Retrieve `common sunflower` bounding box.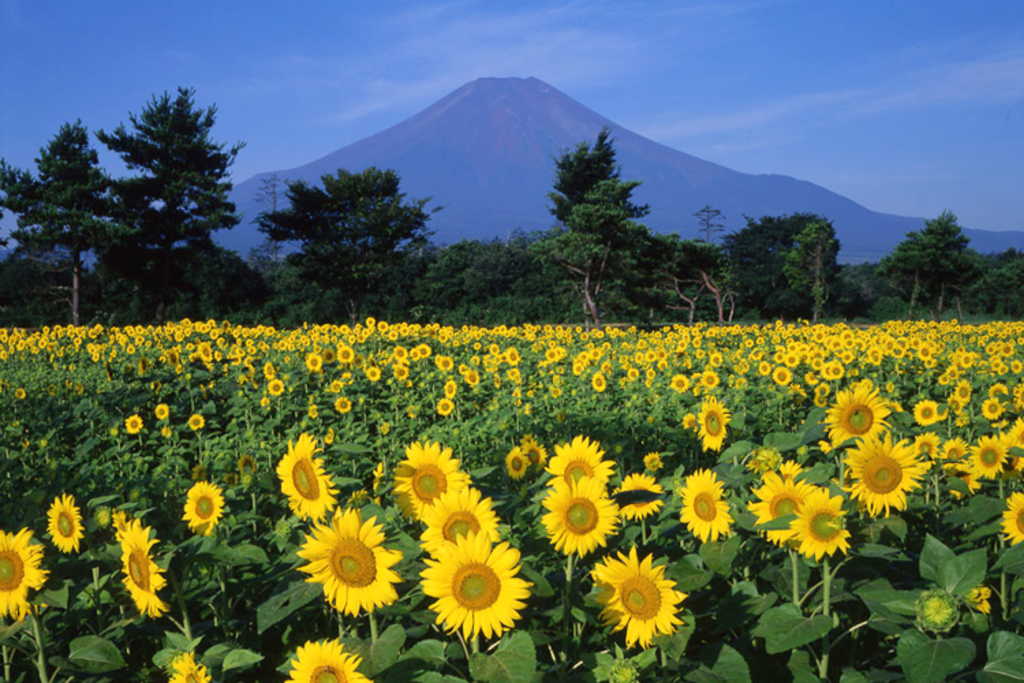
Bounding box: bbox=[804, 496, 852, 550].
